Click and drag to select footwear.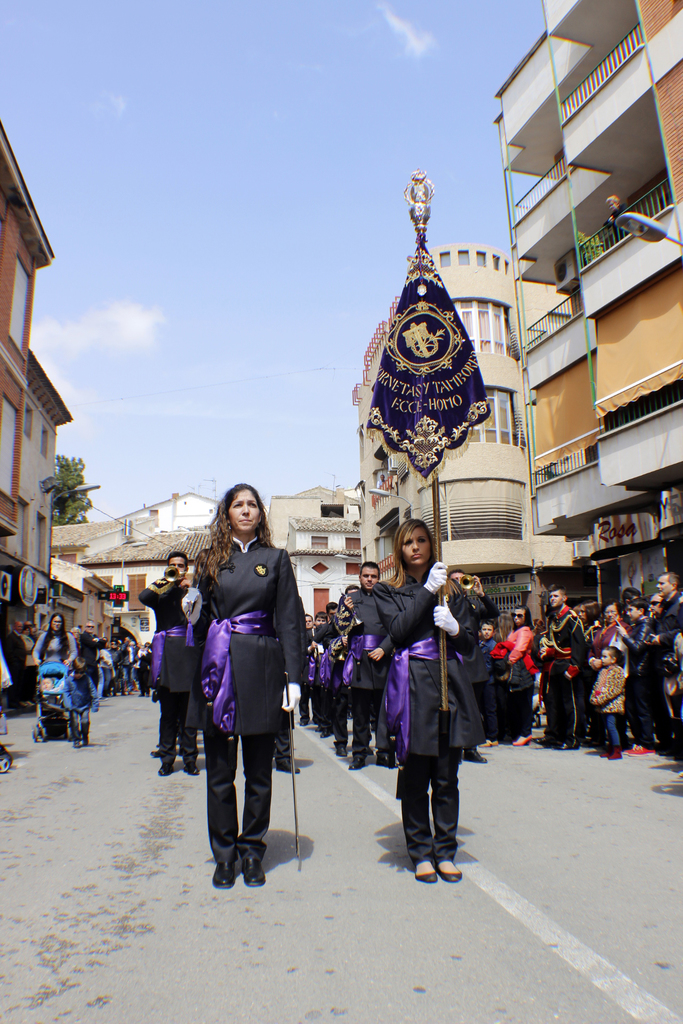
Selection: rect(83, 724, 90, 746).
